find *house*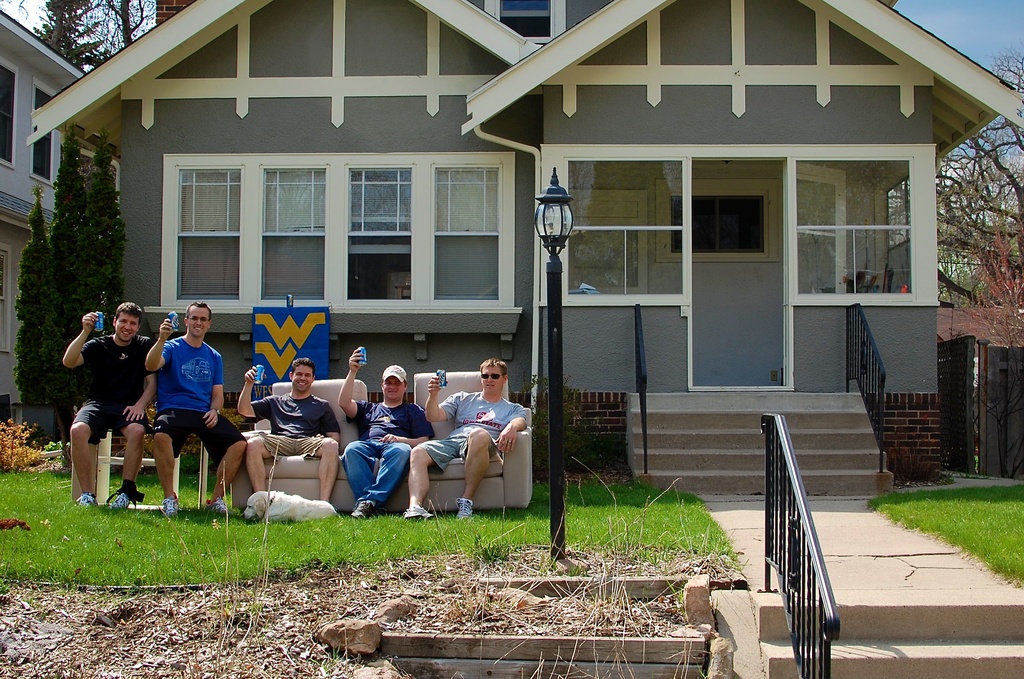
box=[0, 1, 123, 425]
